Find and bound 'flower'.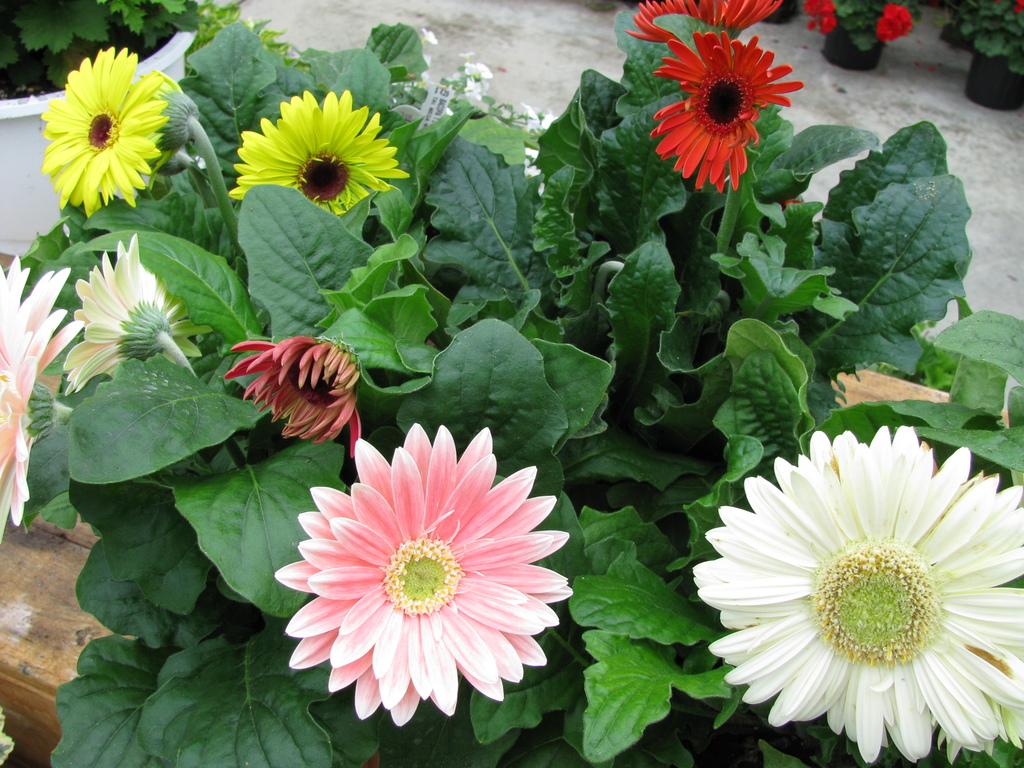
Bound: x1=876, y1=0, x2=912, y2=46.
